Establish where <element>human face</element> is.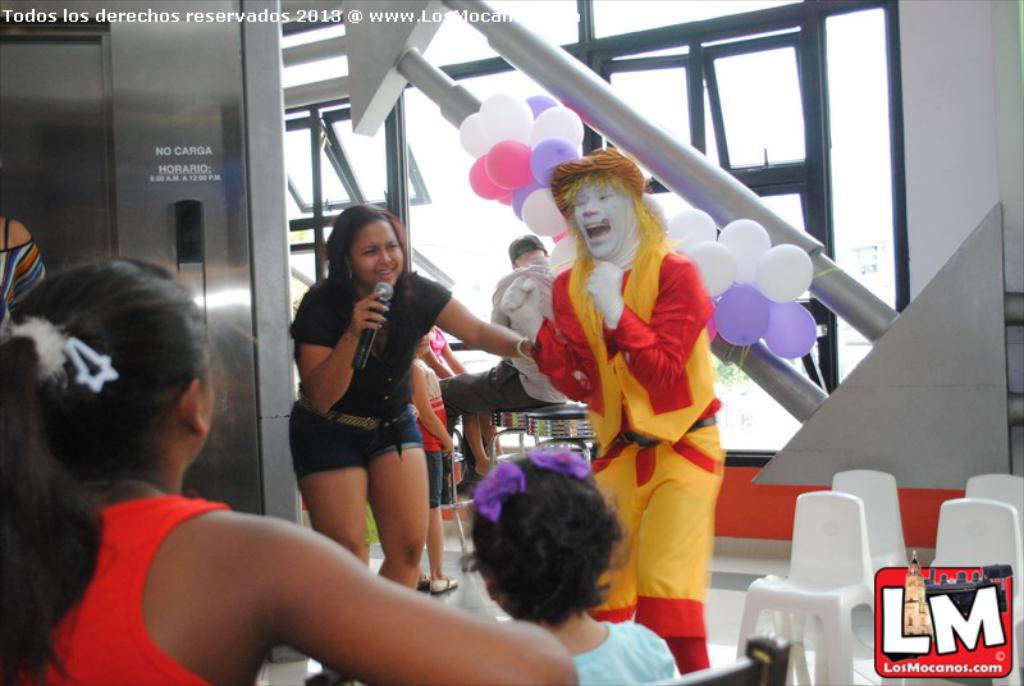
Established at rect(572, 179, 631, 261).
